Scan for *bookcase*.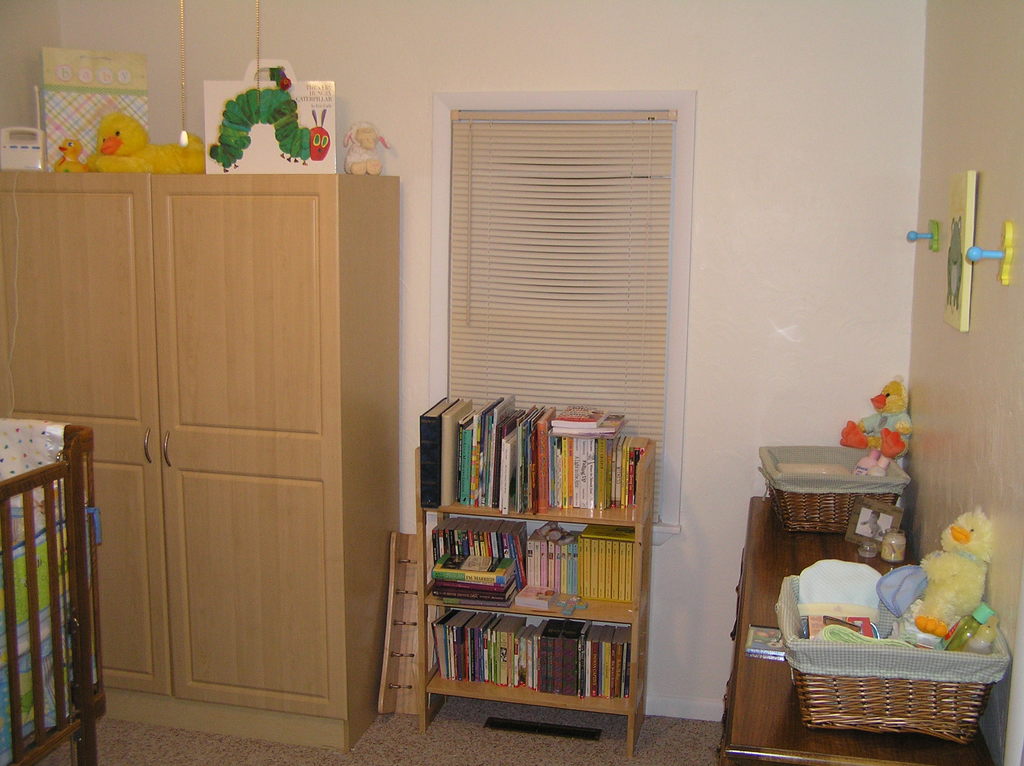
Scan result: 399,369,675,751.
